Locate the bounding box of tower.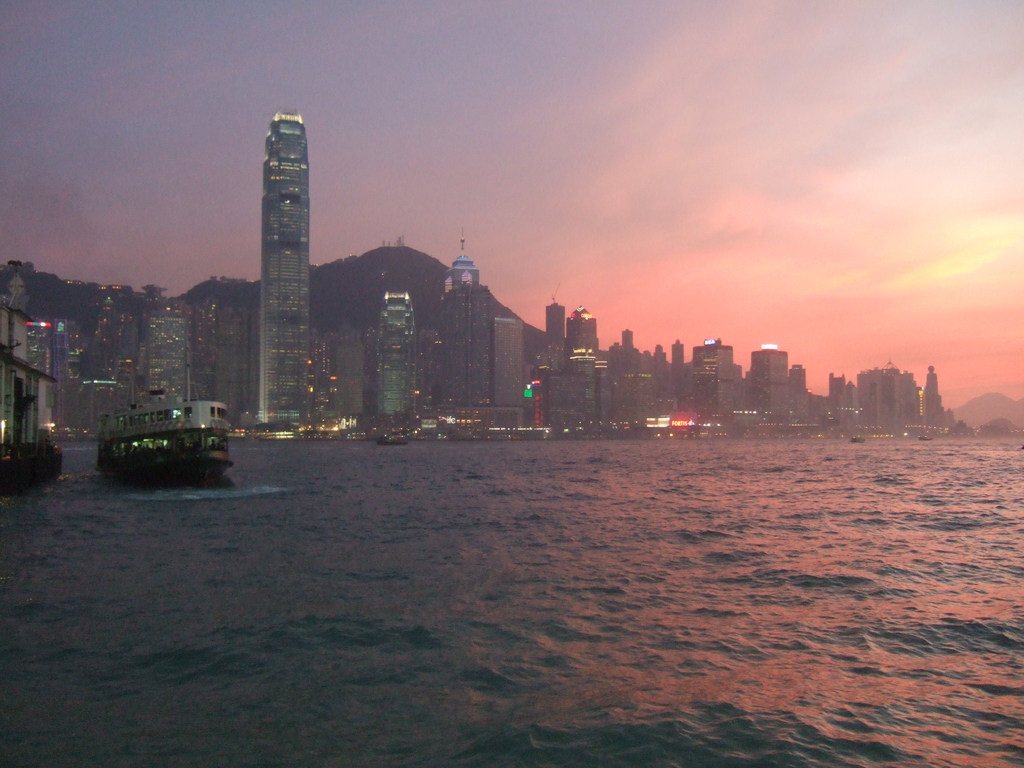
Bounding box: bbox=(494, 313, 522, 408).
